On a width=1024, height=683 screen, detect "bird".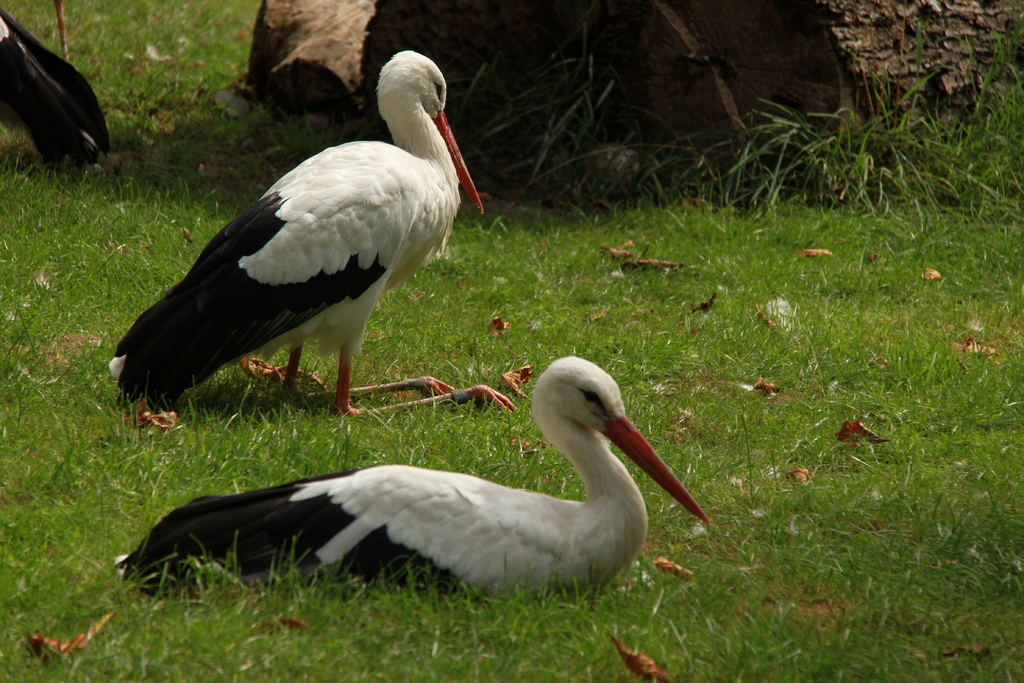
region(1, 5, 117, 168).
